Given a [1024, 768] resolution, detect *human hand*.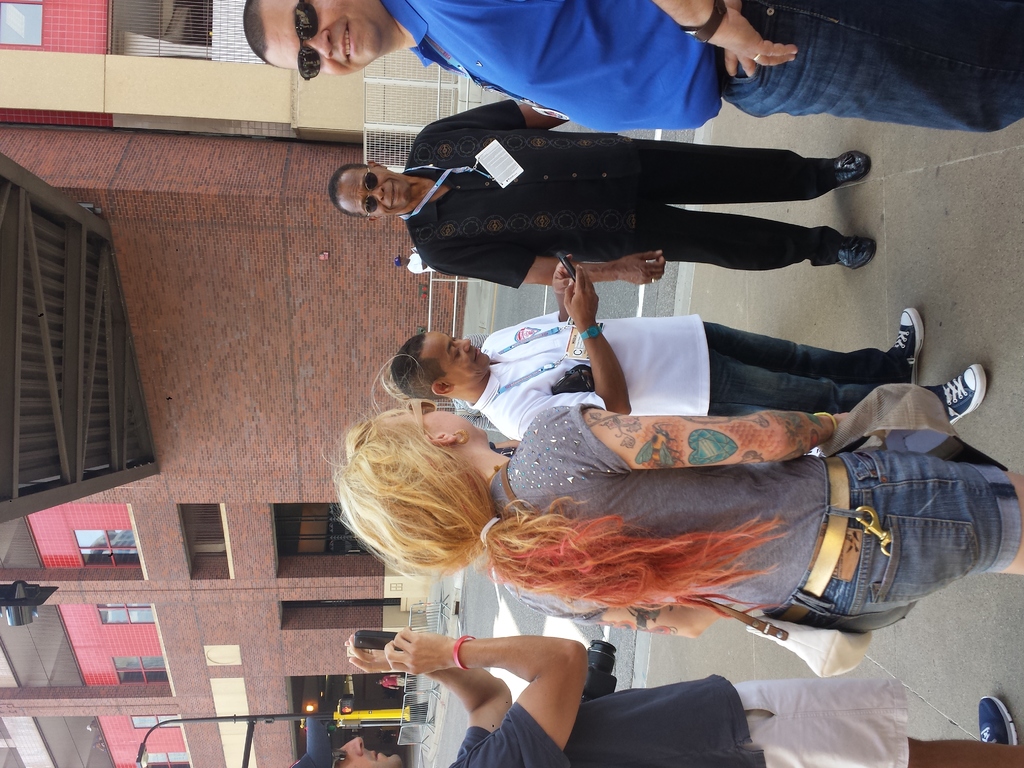
box=[562, 266, 600, 325].
